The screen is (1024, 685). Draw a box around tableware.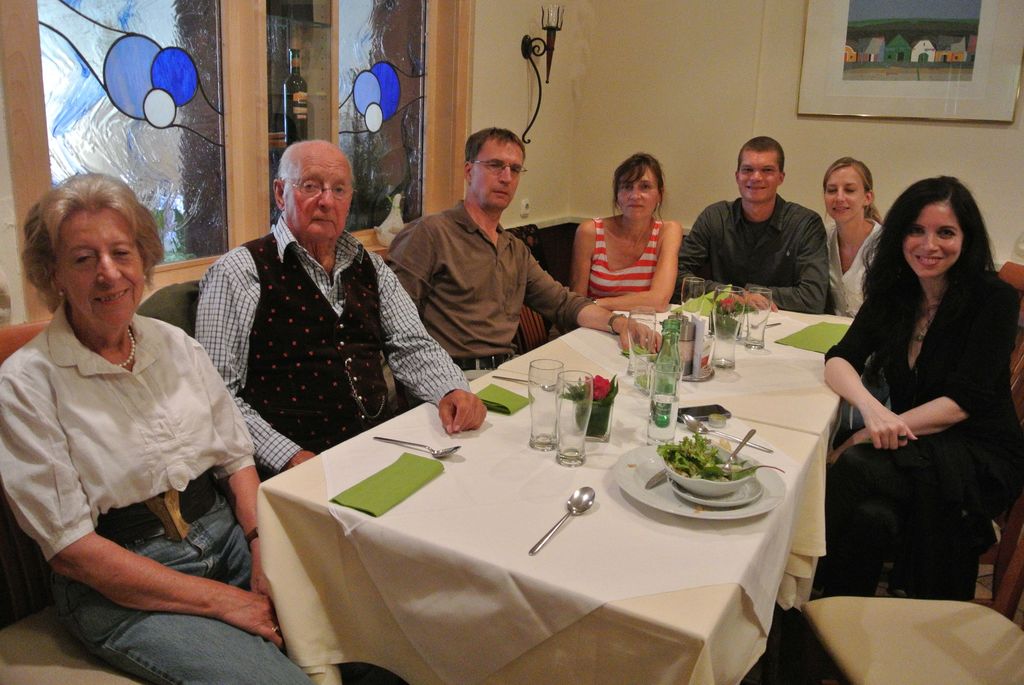
[628, 305, 655, 375].
